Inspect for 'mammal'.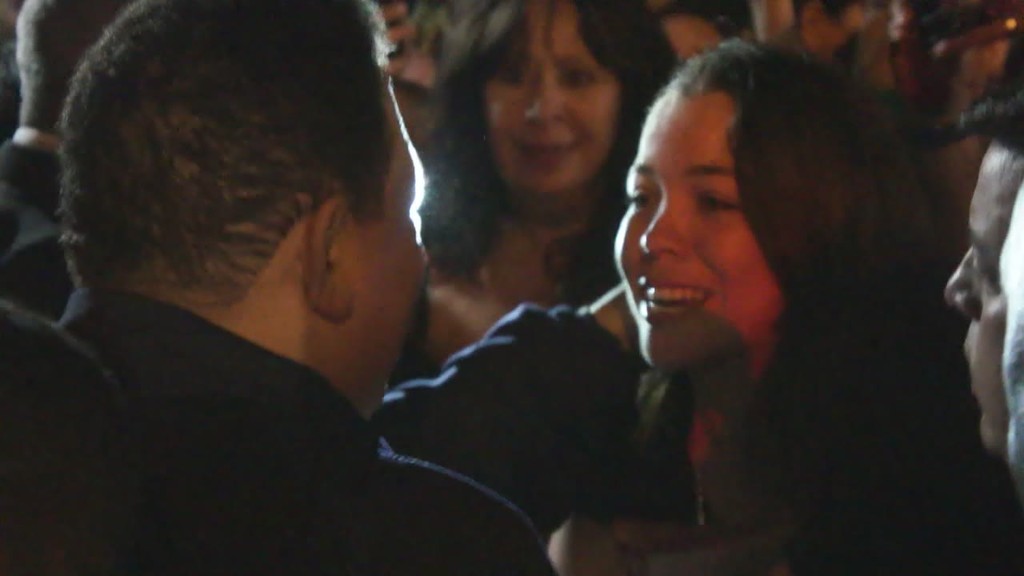
Inspection: rect(881, 0, 1023, 215).
